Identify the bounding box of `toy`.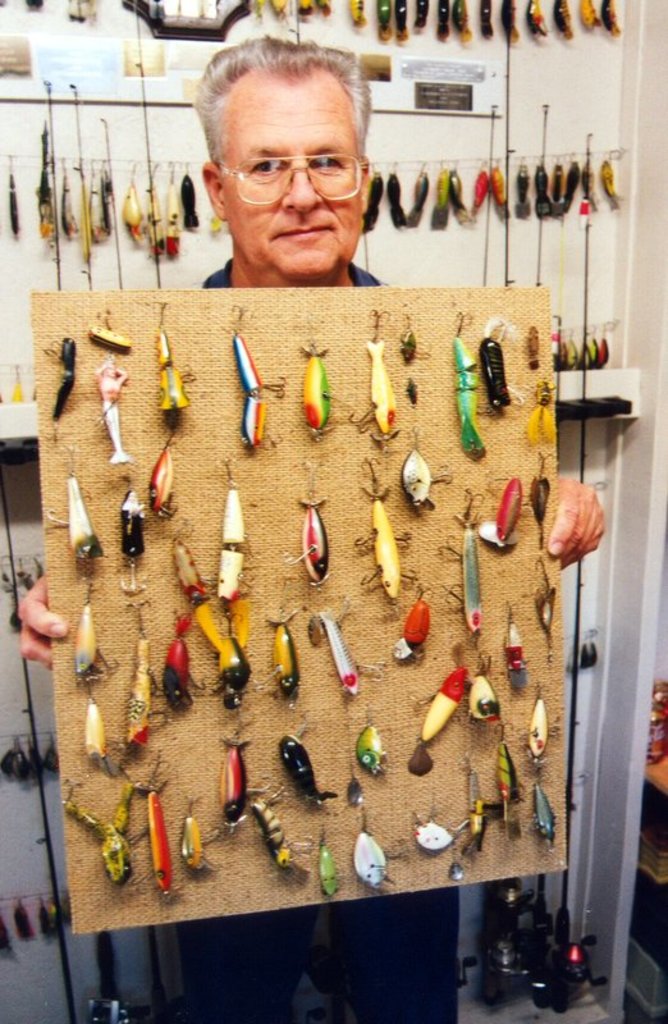
169:540:205:612.
